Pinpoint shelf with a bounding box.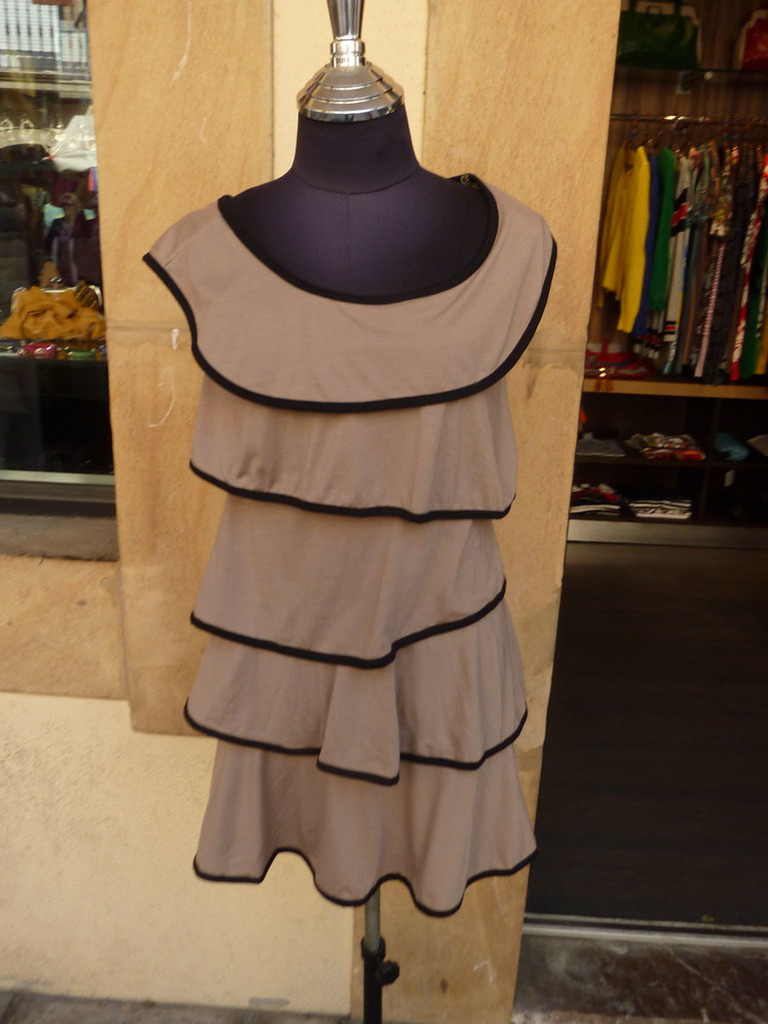
x1=584 y1=346 x2=767 y2=408.
